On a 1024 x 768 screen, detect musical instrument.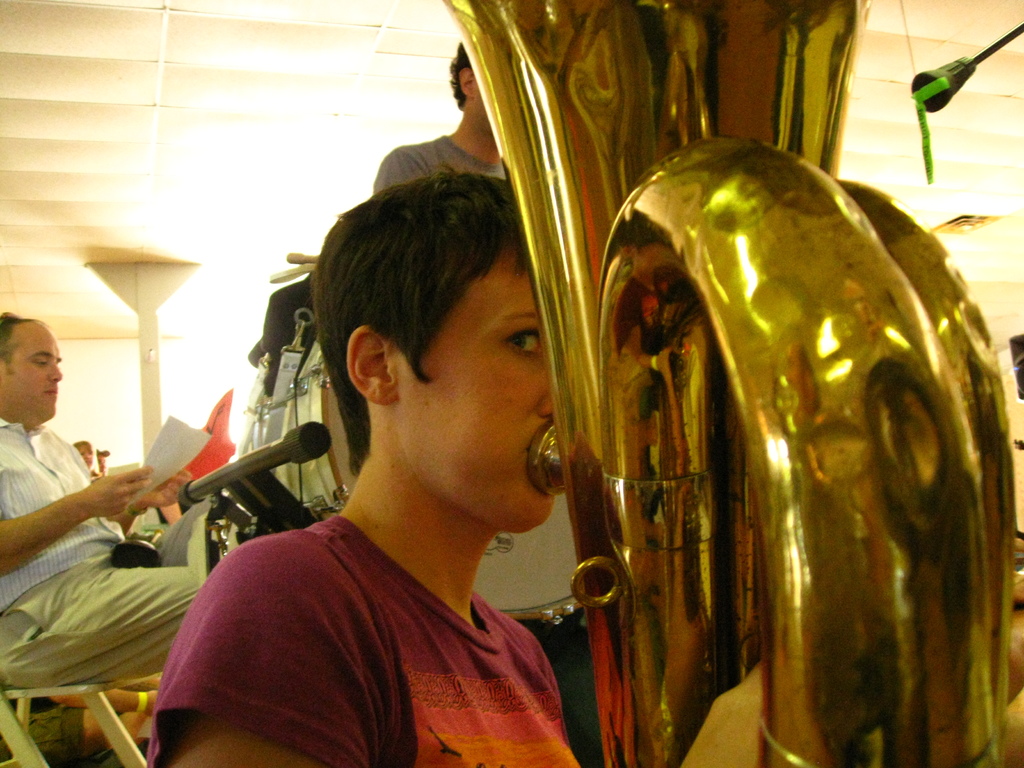
{"x1": 112, "y1": 523, "x2": 166, "y2": 563}.
